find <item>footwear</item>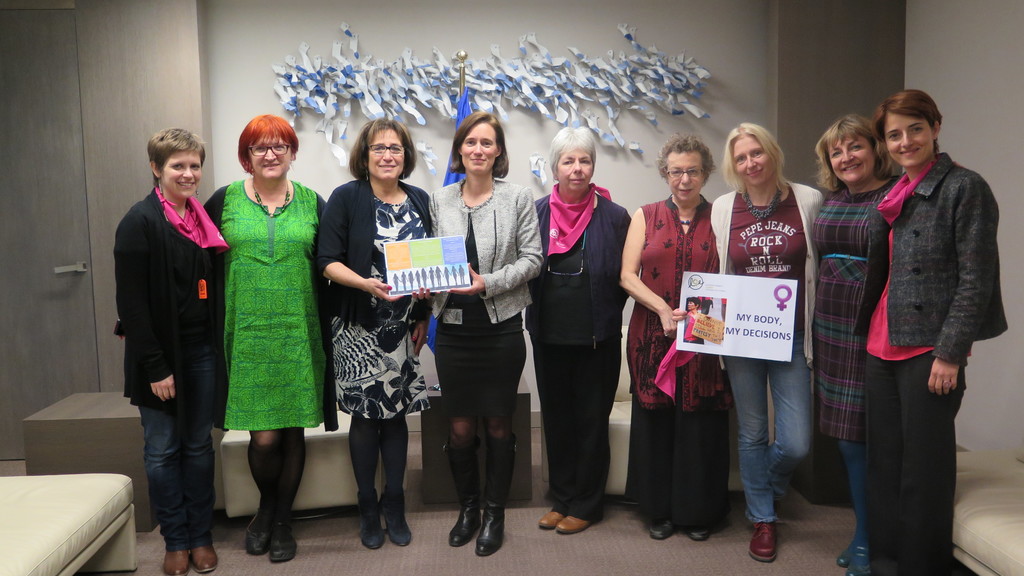
x1=246, y1=513, x2=269, y2=559
